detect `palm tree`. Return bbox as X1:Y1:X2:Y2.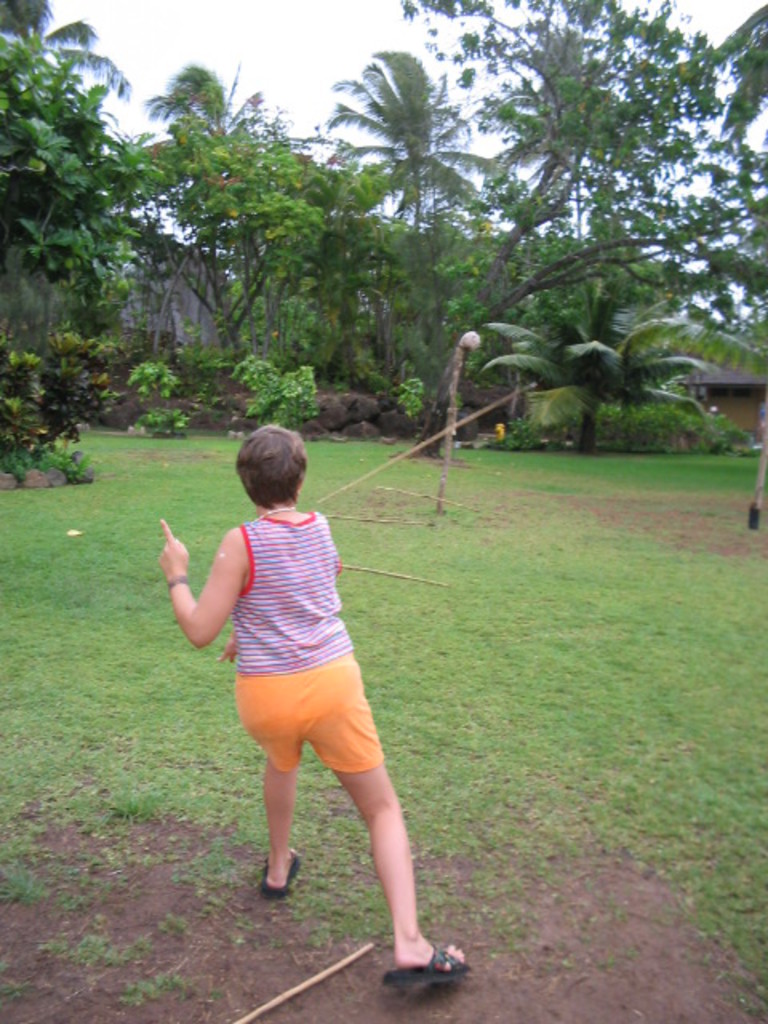
136:72:294:394.
